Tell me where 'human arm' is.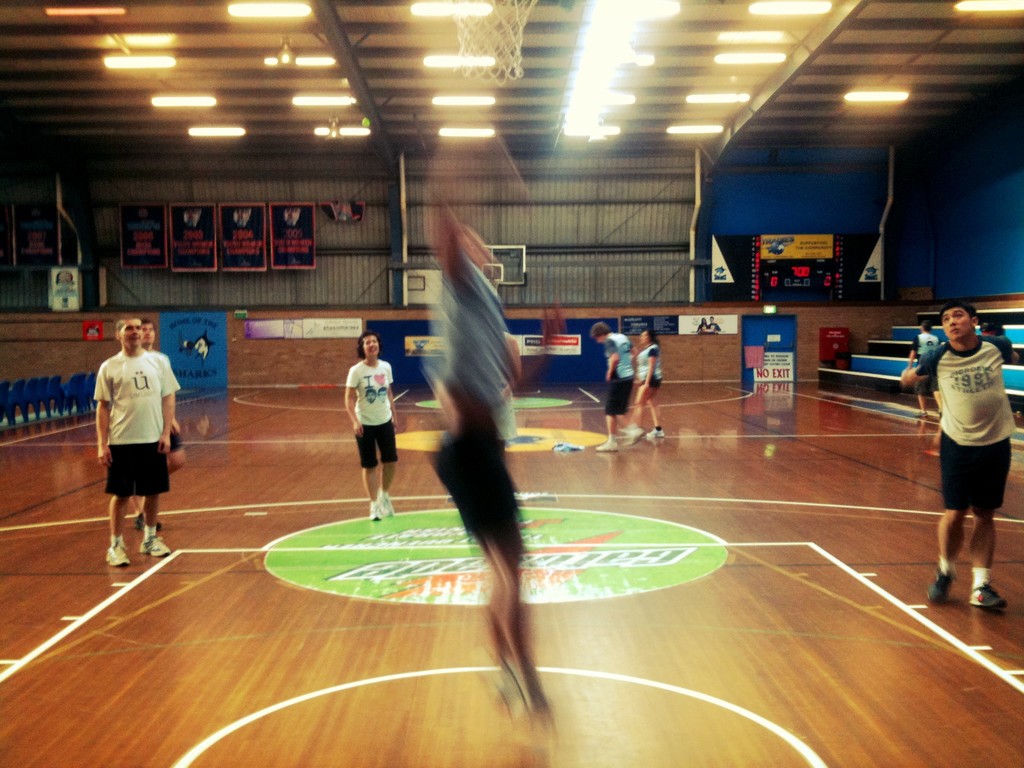
'human arm' is at bbox=(639, 336, 660, 394).
